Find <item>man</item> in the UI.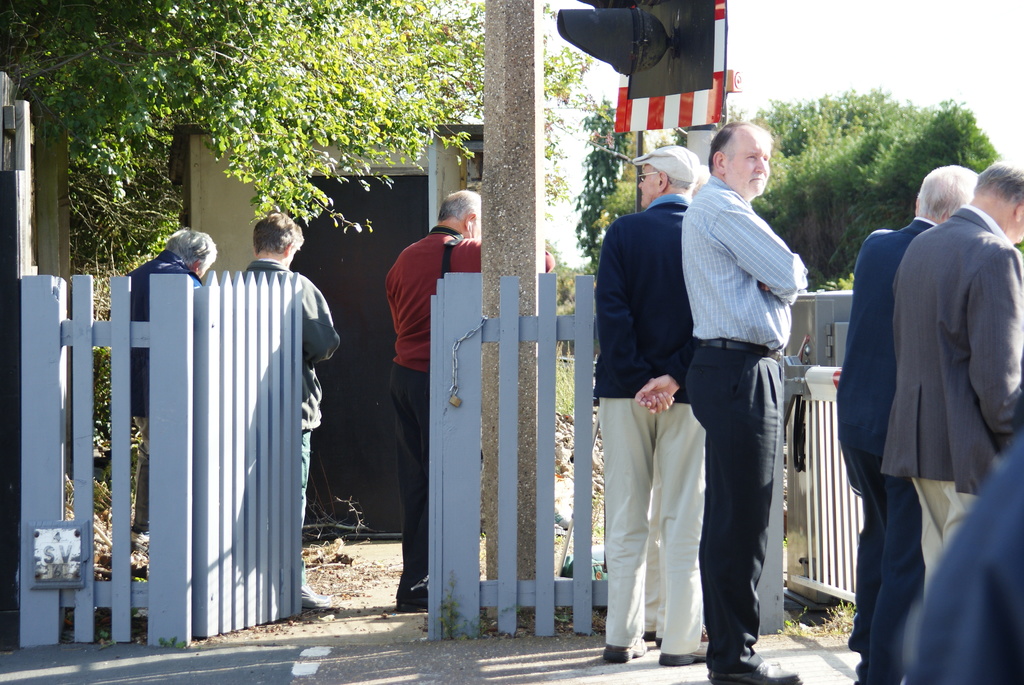
UI element at rect(836, 162, 989, 684).
